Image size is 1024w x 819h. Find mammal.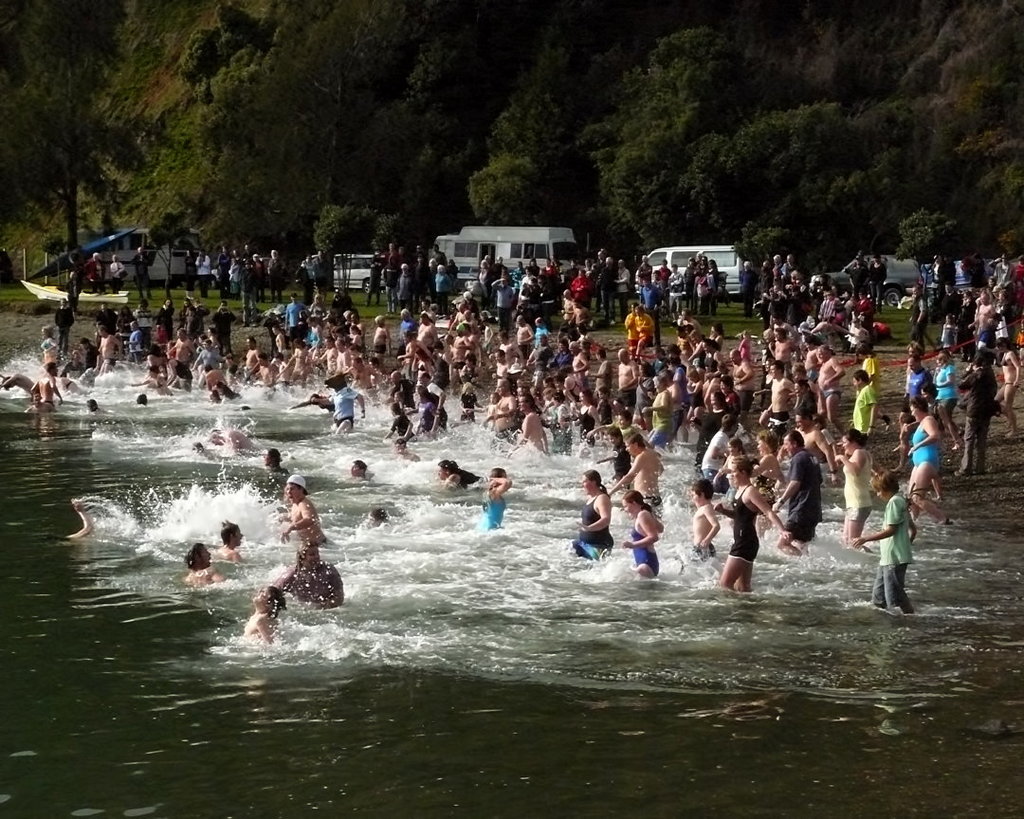
(781,430,823,557).
